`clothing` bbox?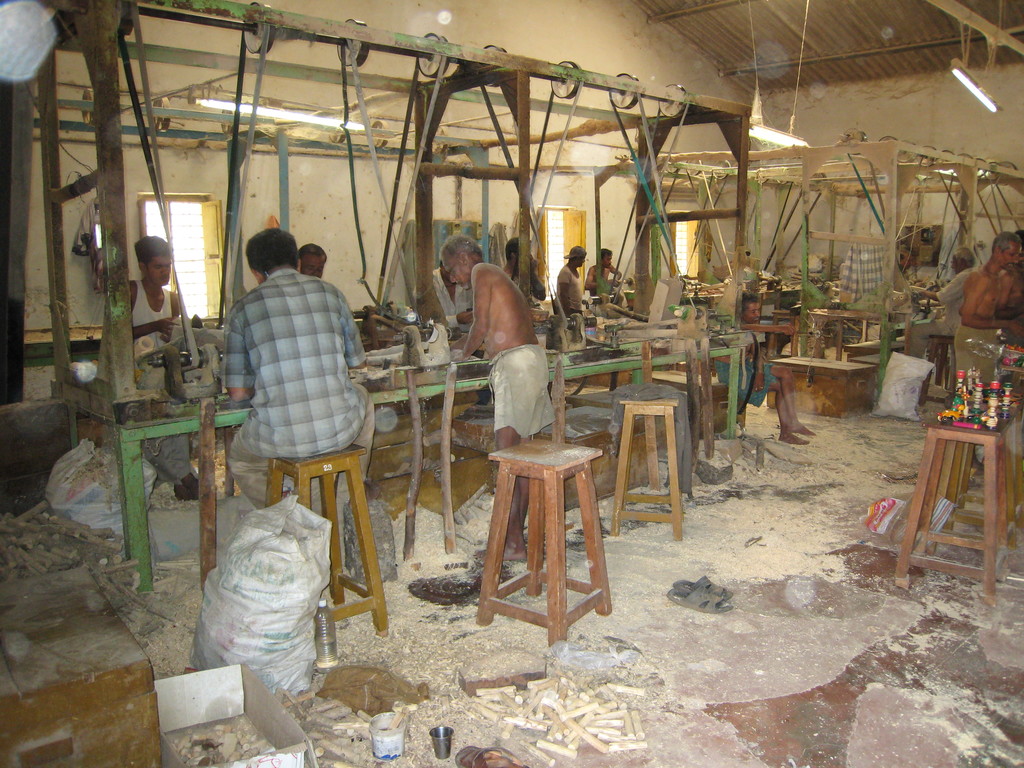
556,266,583,321
